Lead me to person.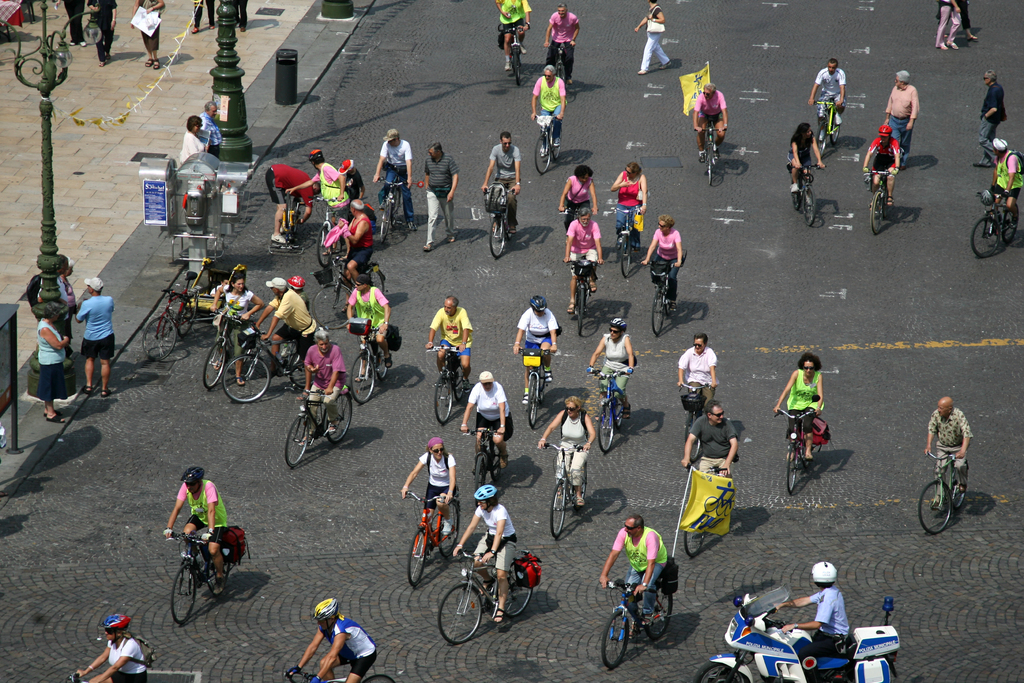
Lead to [x1=922, y1=391, x2=980, y2=482].
